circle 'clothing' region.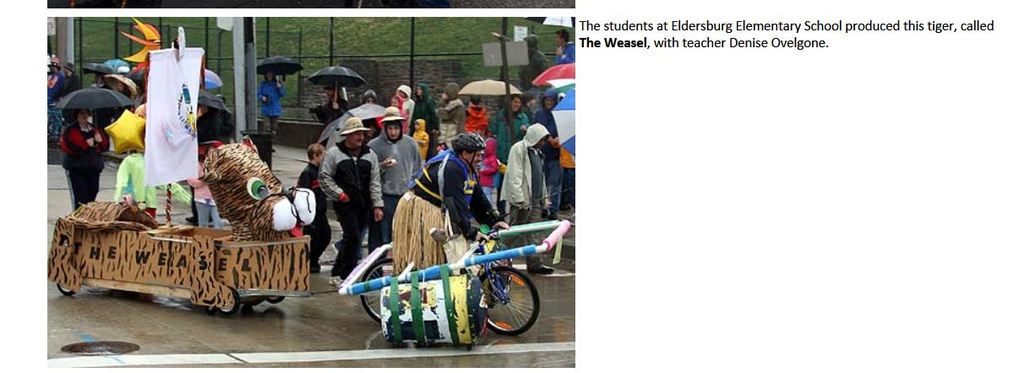
Region: (x1=387, y1=89, x2=408, y2=133).
